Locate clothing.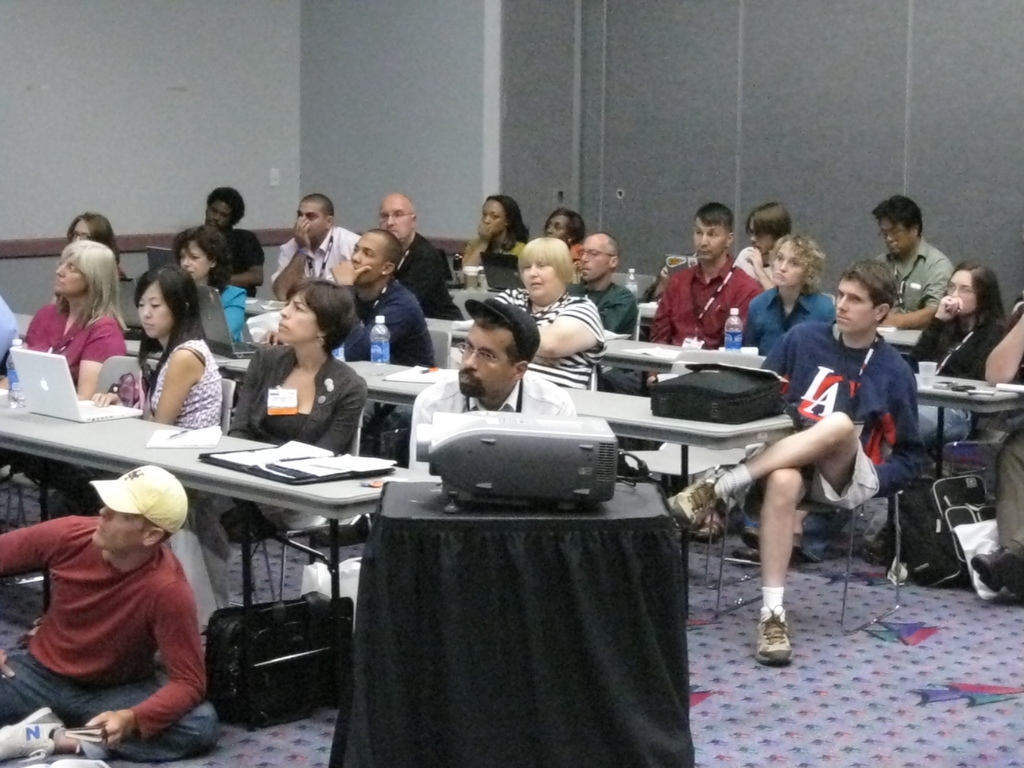
Bounding box: [x1=326, y1=274, x2=435, y2=376].
